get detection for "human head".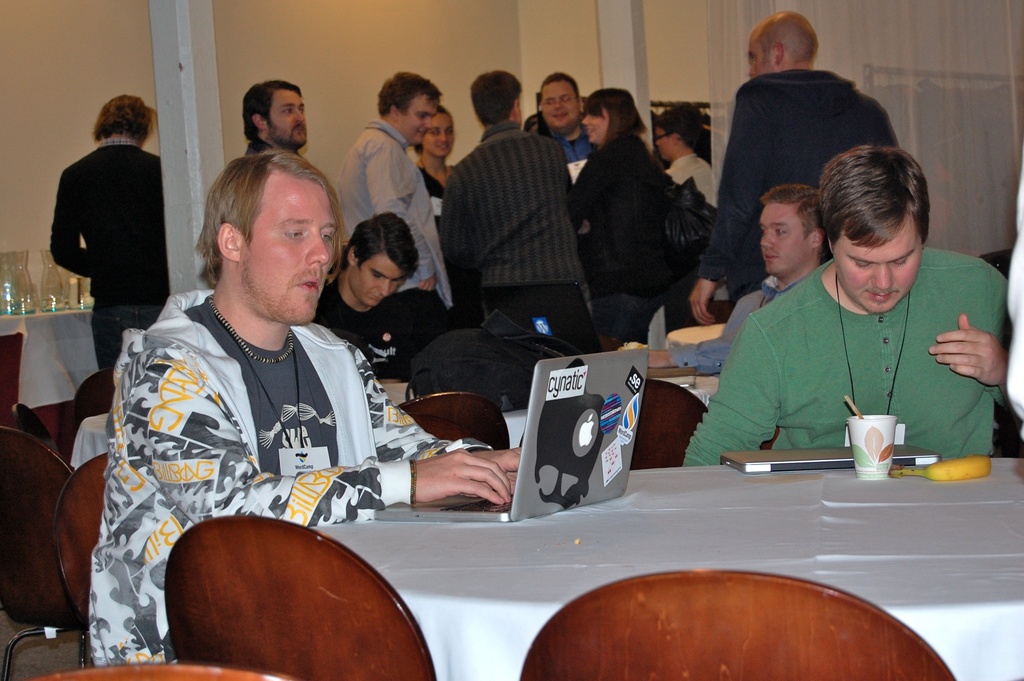
Detection: {"left": 376, "top": 70, "right": 441, "bottom": 144}.
